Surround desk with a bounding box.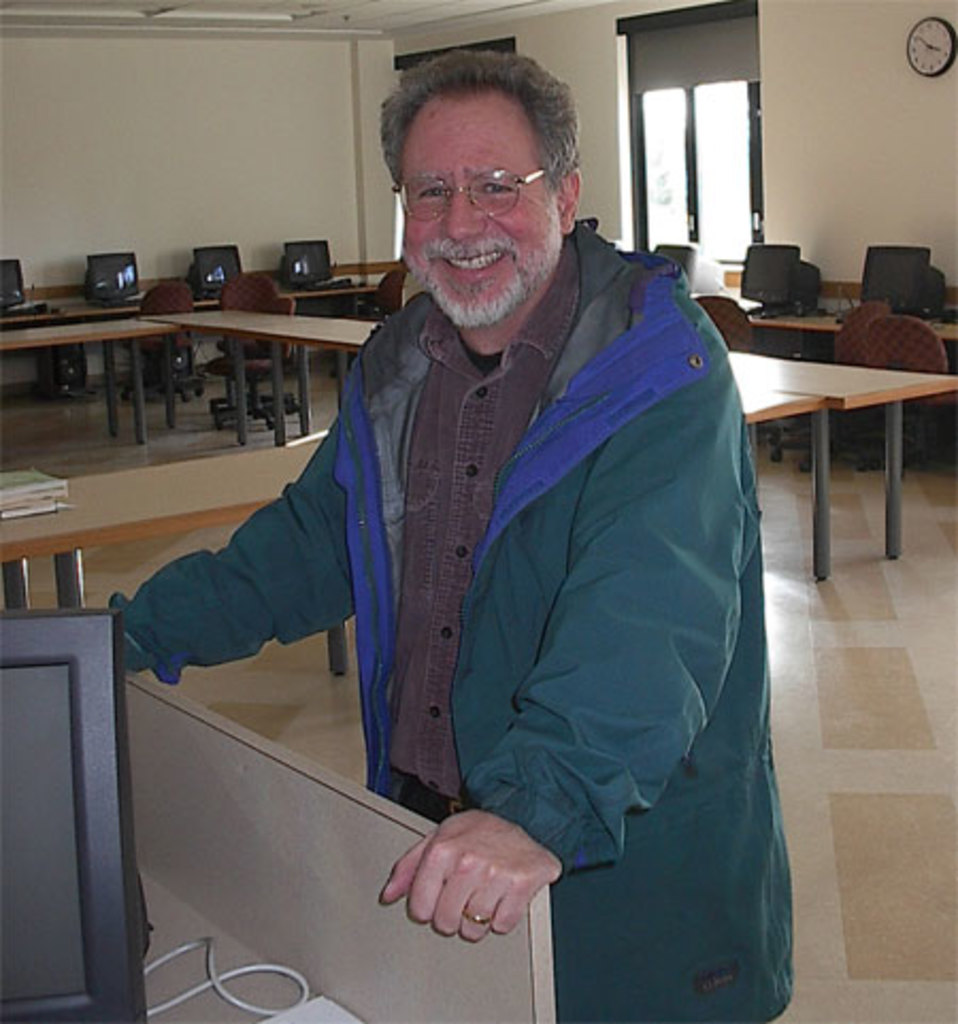
box=[0, 317, 177, 449].
